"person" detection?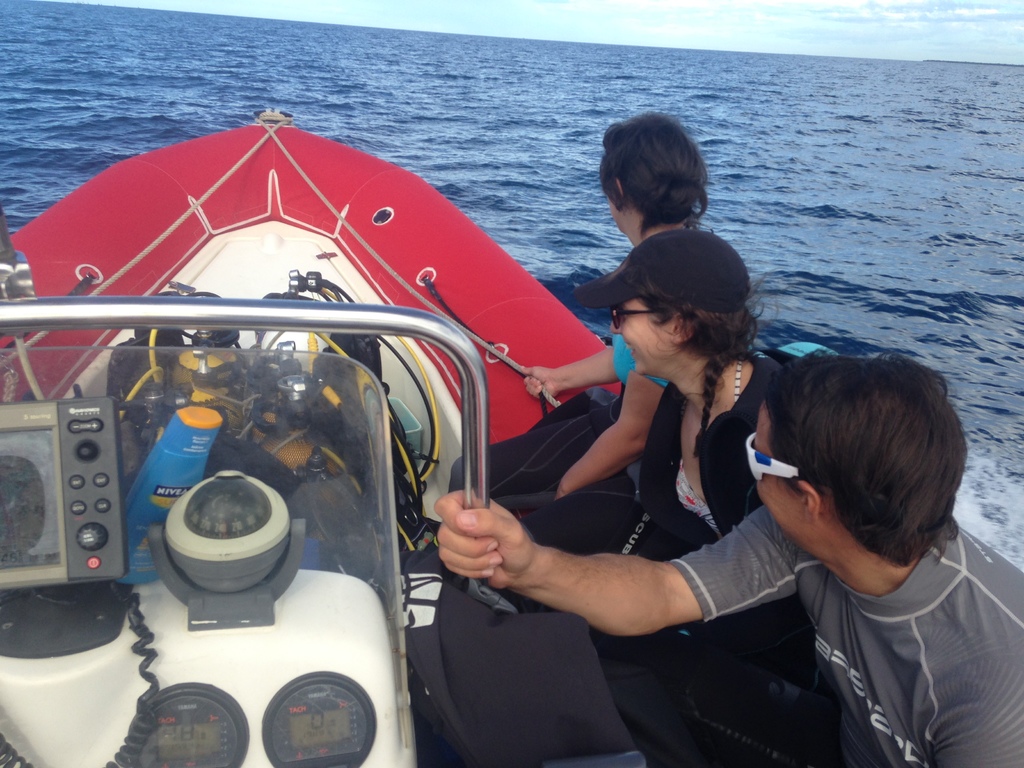
<box>435,349,1023,767</box>
